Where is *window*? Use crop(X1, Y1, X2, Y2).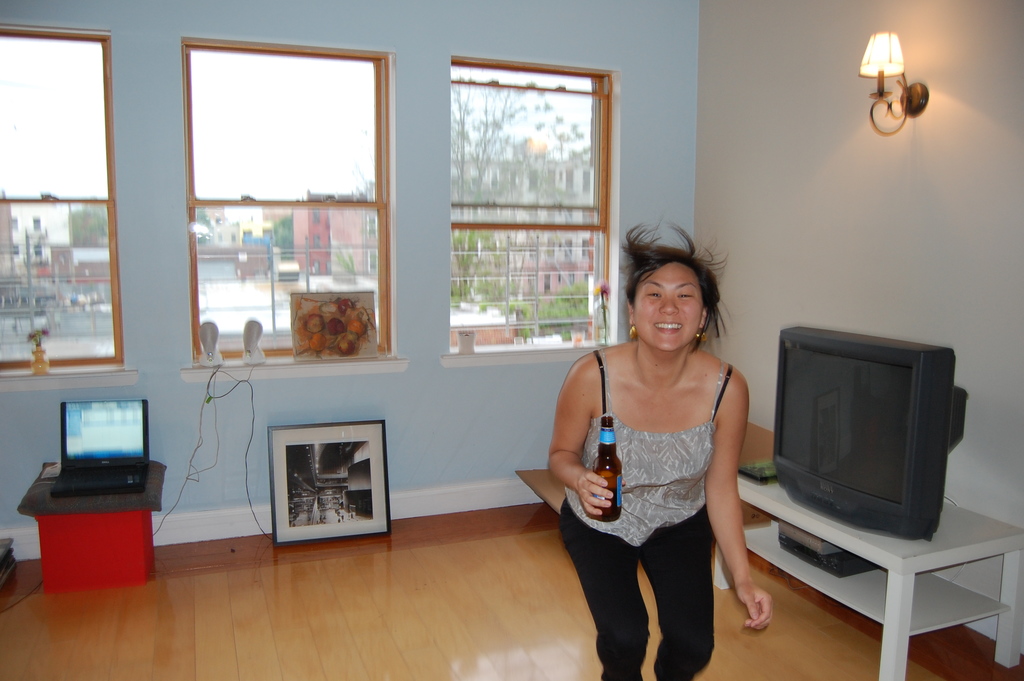
crop(0, 26, 130, 368).
